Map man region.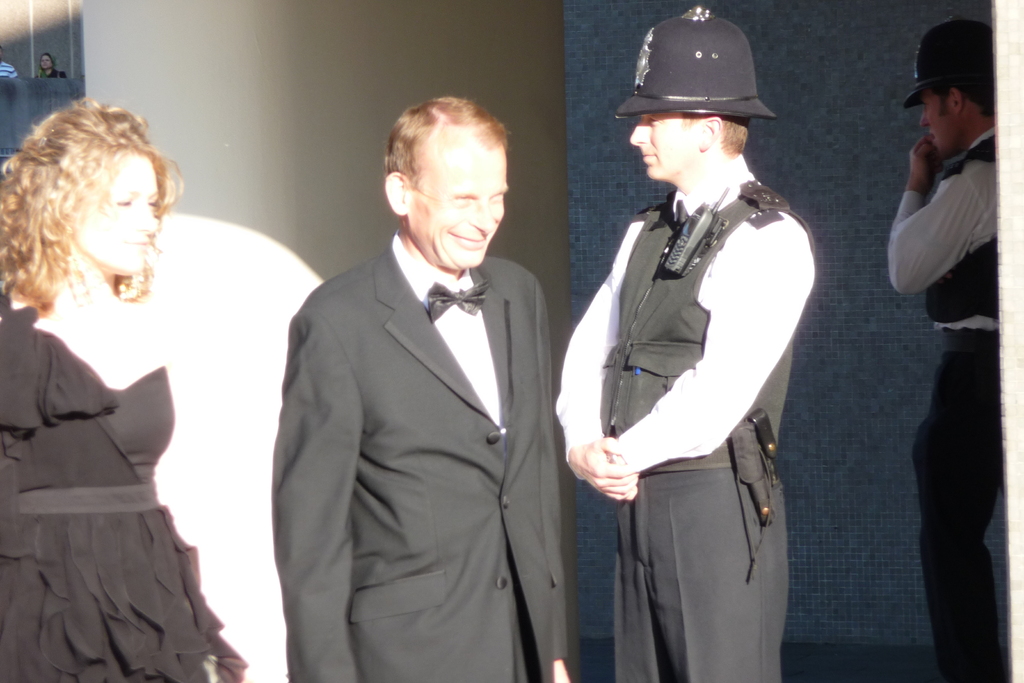
Mapped to <region>270, 95, 568, 682</region>.
